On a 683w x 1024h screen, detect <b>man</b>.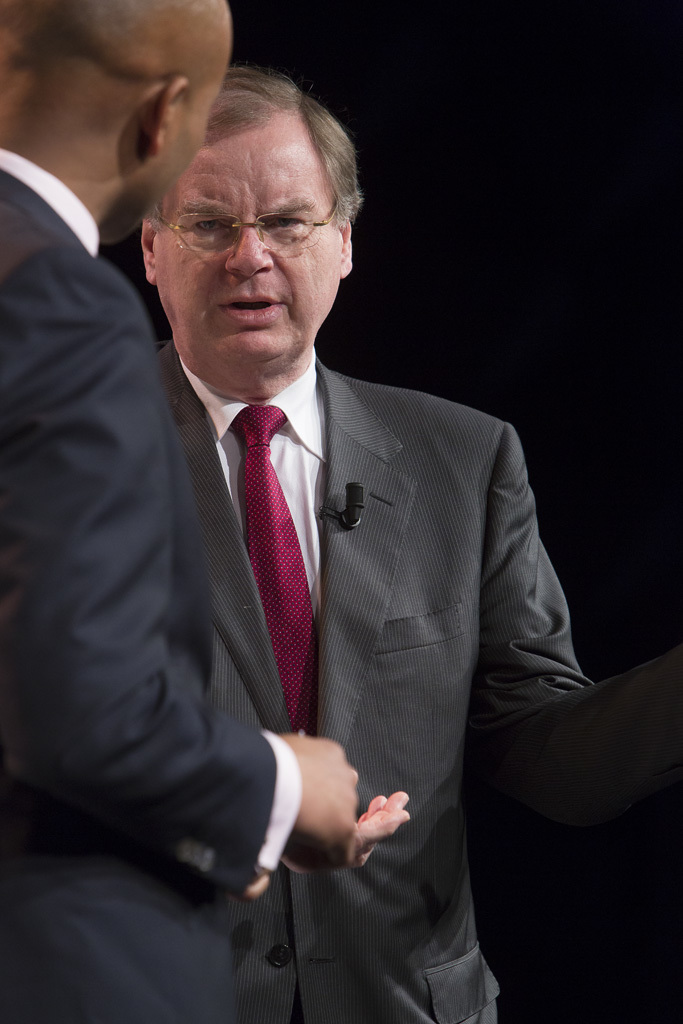
(left=0, top=0, right=435, bottom=1023).
